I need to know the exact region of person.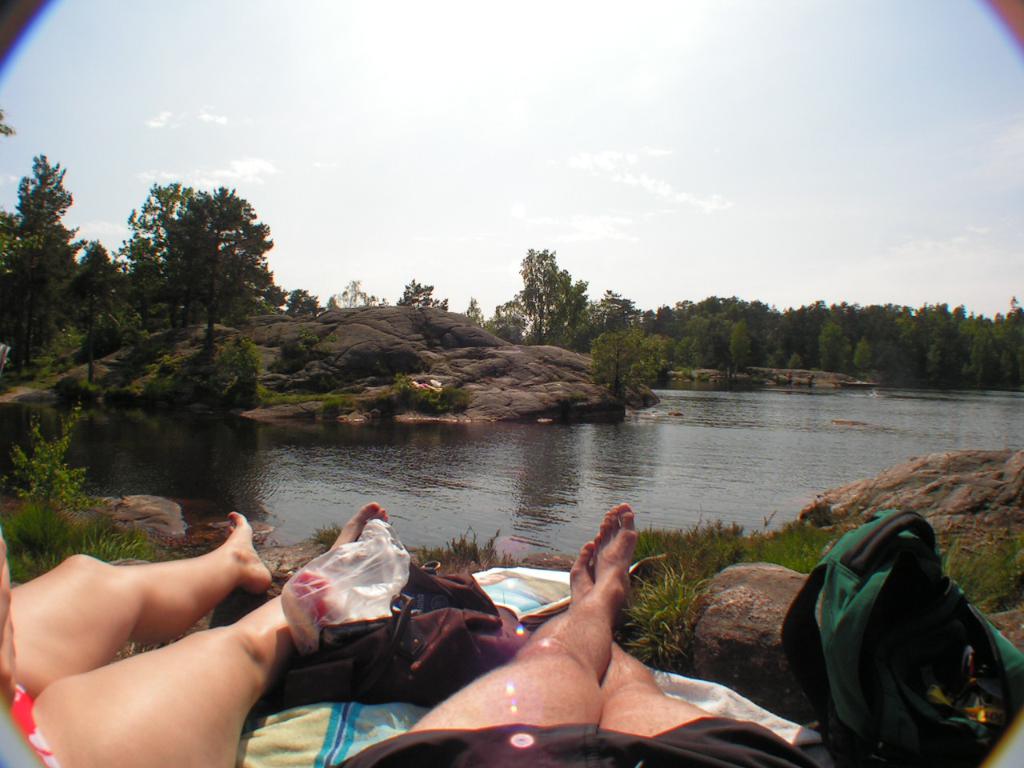
Region: [left=403, top=476, right=762, bottom=741].
